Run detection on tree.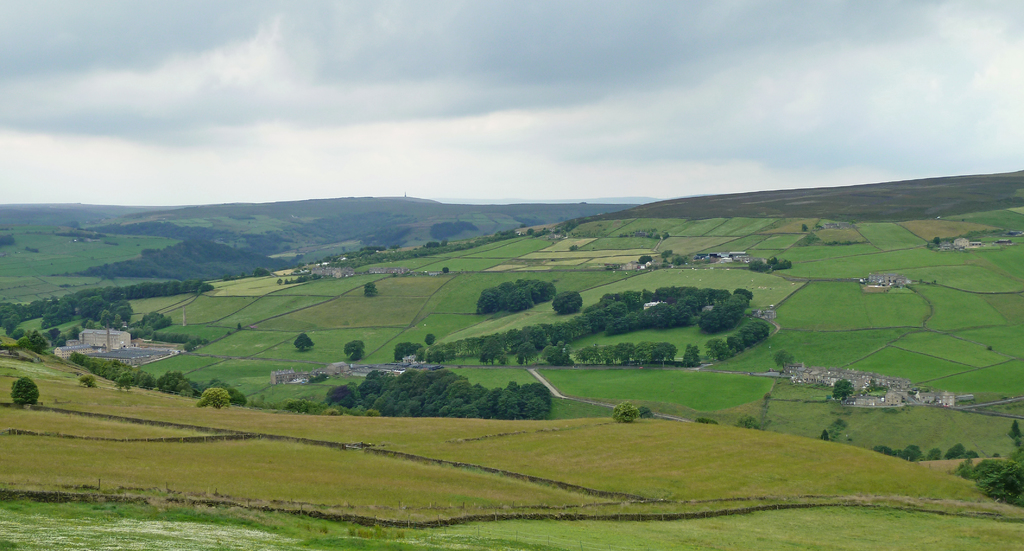
Result: {"left": 292, "top": 332, "right": 321, "bottom": 344}.
